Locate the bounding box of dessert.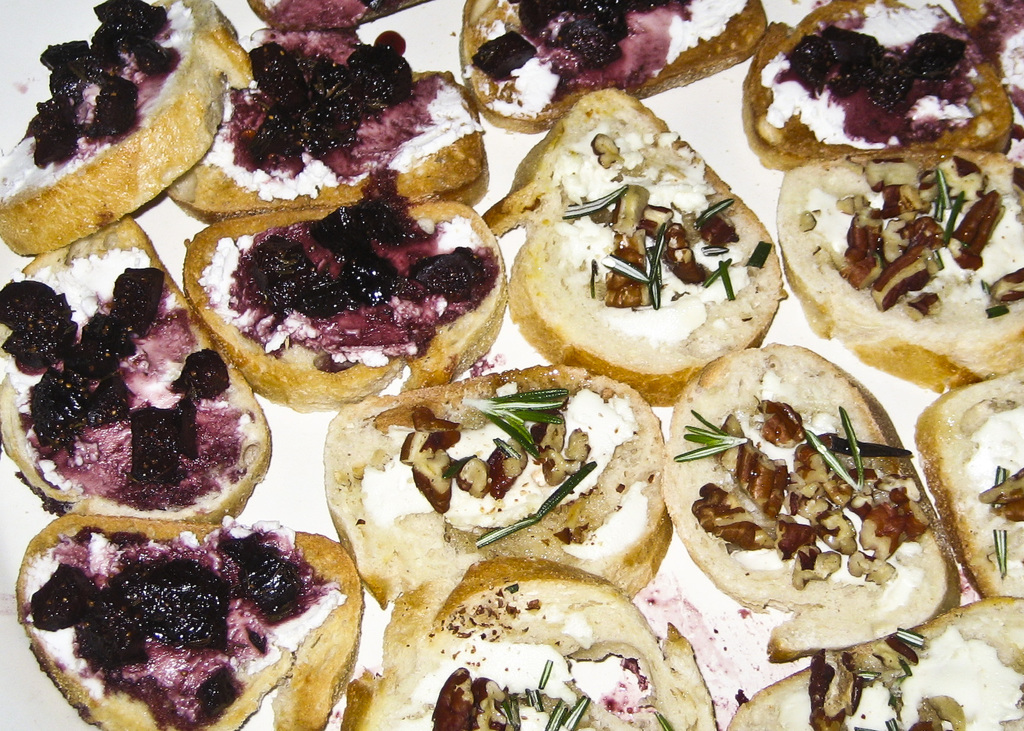
Bounding box: <box>913,367,1023,601</box>.
